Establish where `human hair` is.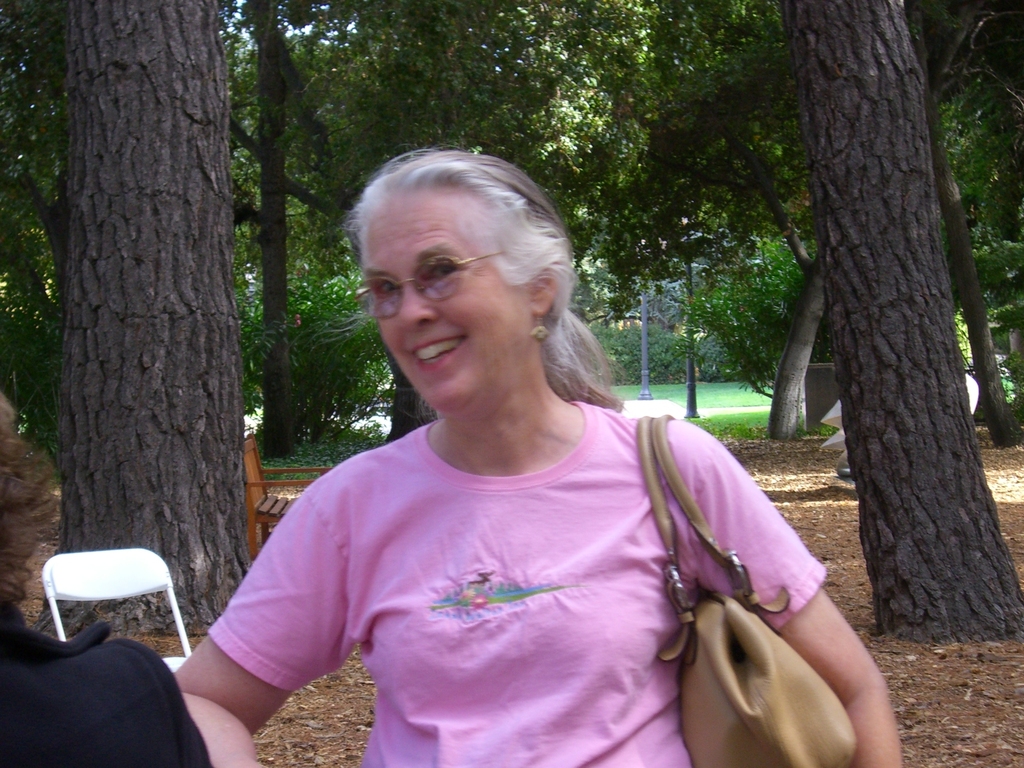
Established at pyautogui.locateOnScreen(0, 388, 63, 604).
